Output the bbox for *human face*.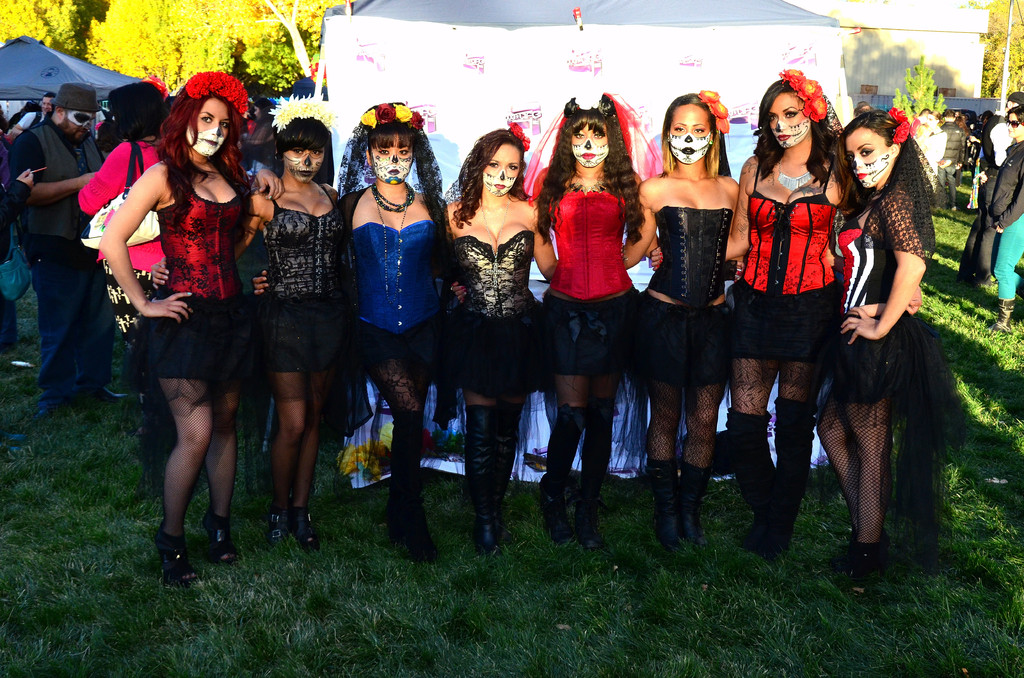
[668,101,708,161].
